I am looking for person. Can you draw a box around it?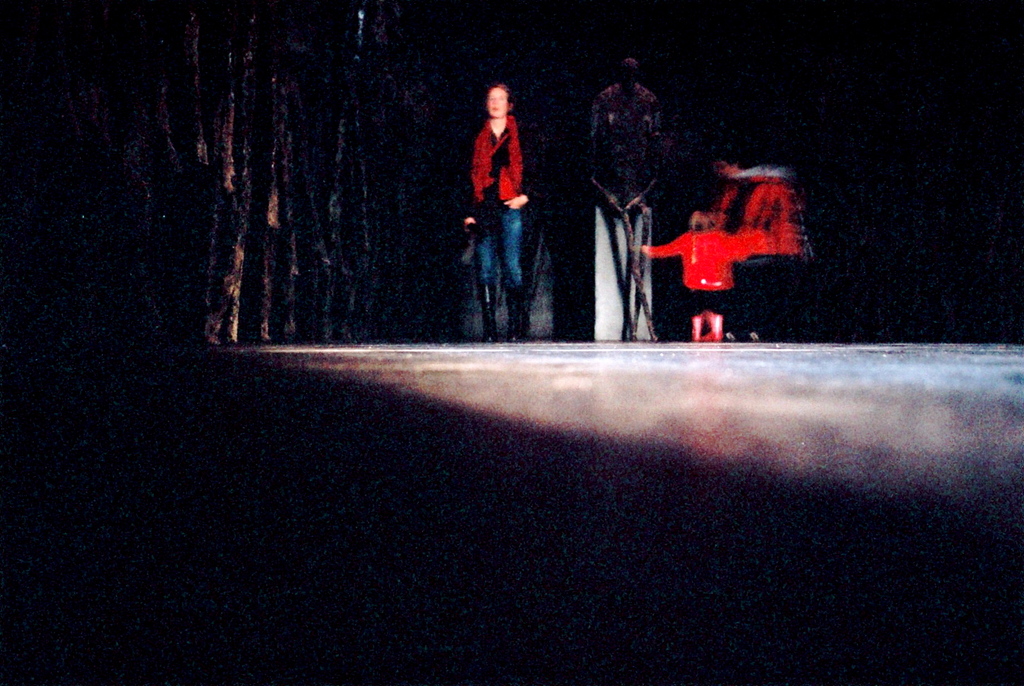
Sure, the bounding box is box(640, 213, 765, 343).
